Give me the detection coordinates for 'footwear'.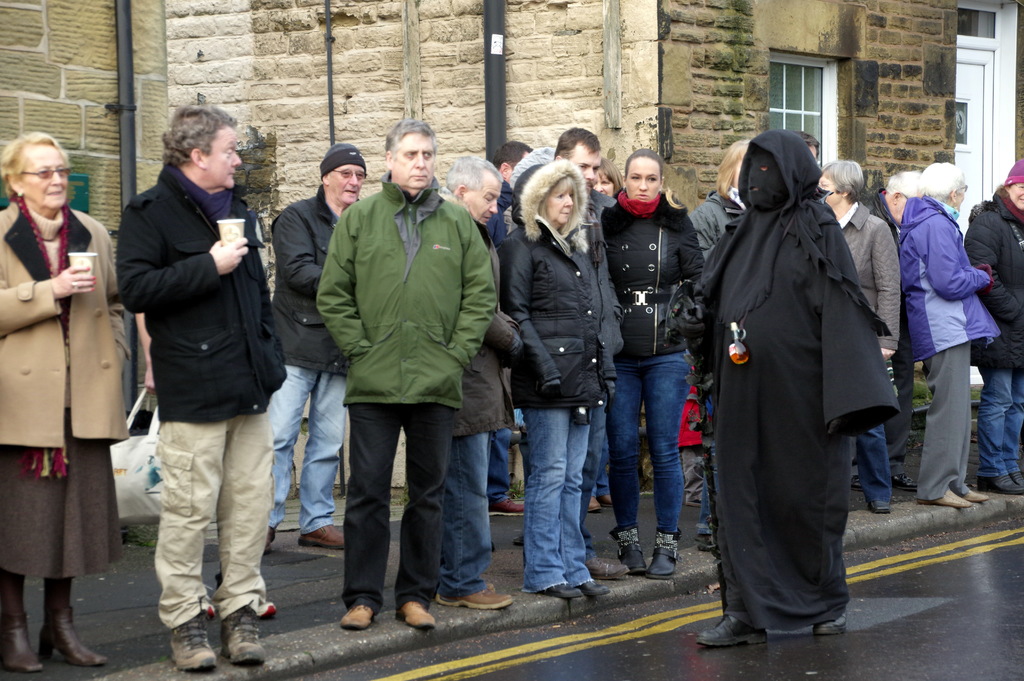
(913,486,968,511).
